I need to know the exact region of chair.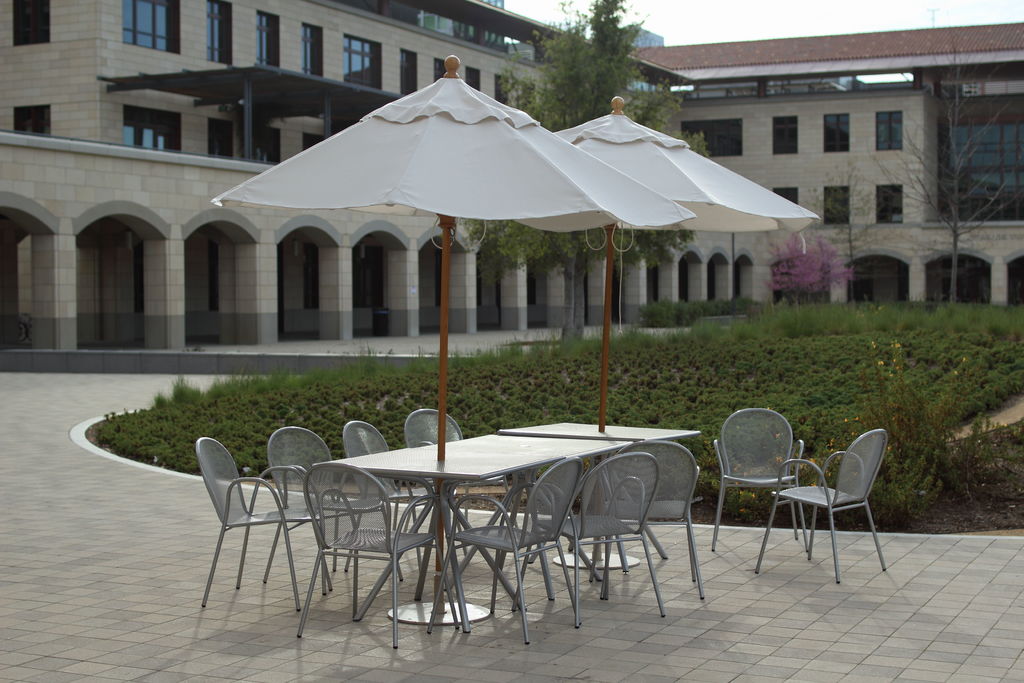
Region: [x1=712, y1=409, x2=813, y2=556].
